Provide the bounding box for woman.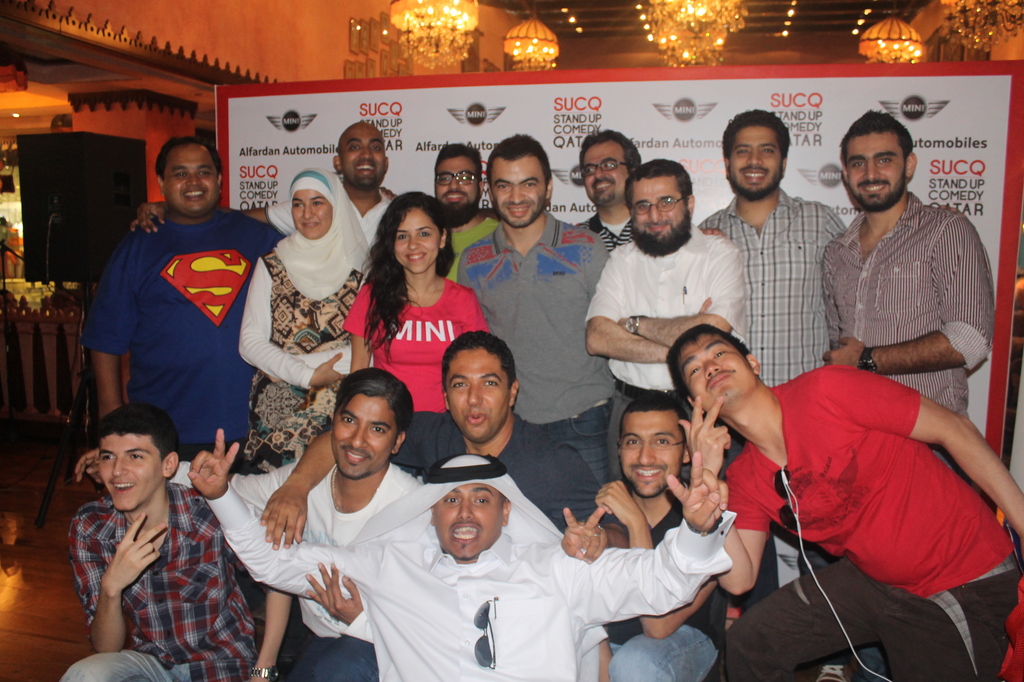
Rect(240, 172, 373, 472).
